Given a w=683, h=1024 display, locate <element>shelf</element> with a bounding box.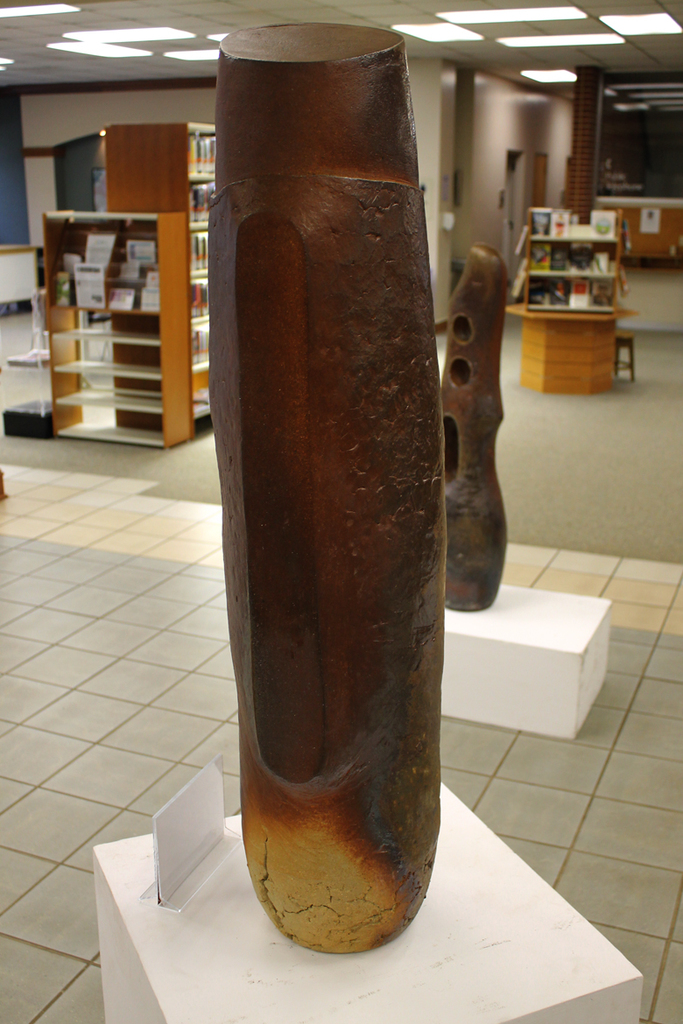
Located: [187,366,202,424].
